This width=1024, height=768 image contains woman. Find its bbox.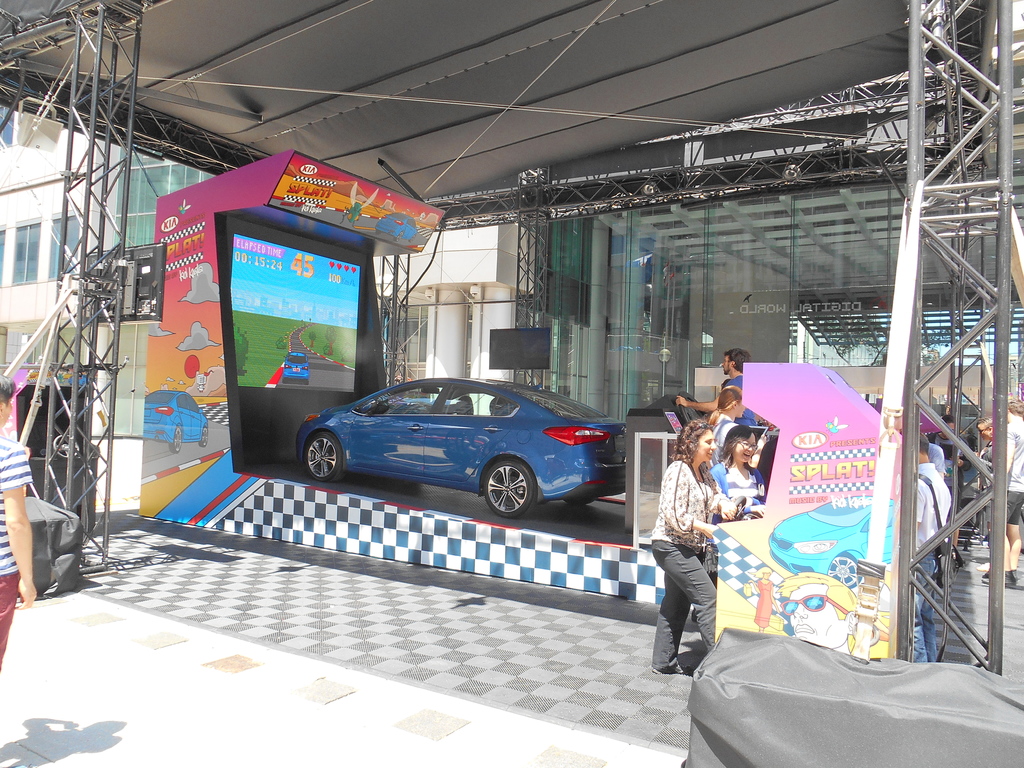
<region>646, 417, 733, 686</region>.
